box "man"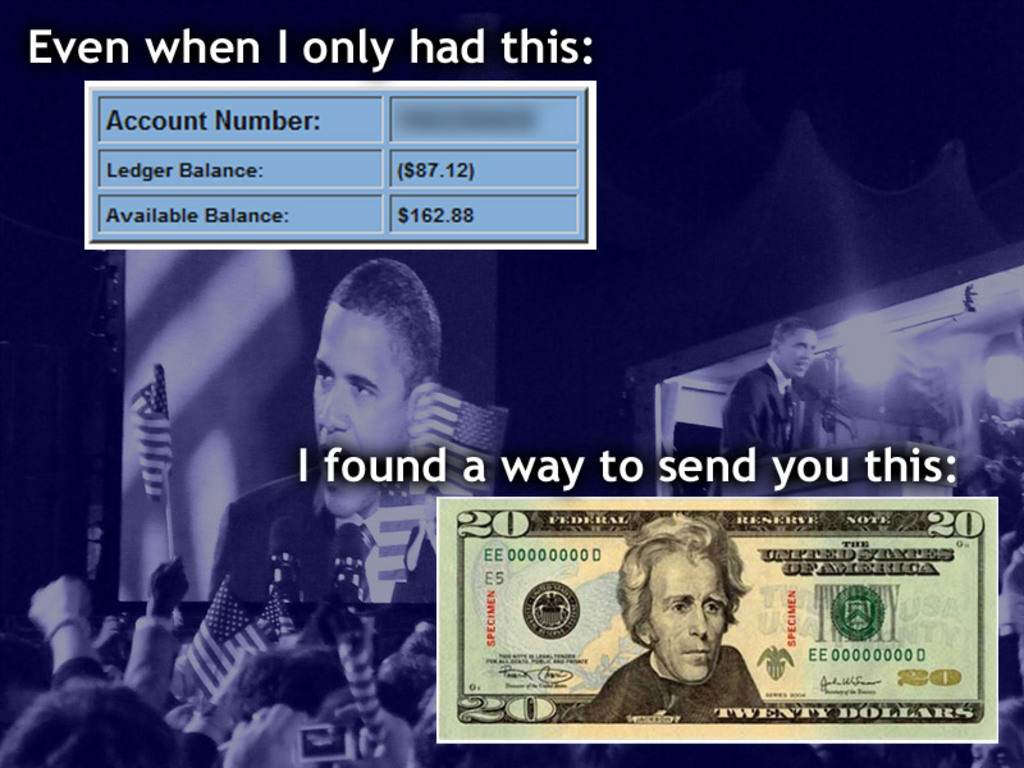
left=207, top=259, right=476, bottom=600
